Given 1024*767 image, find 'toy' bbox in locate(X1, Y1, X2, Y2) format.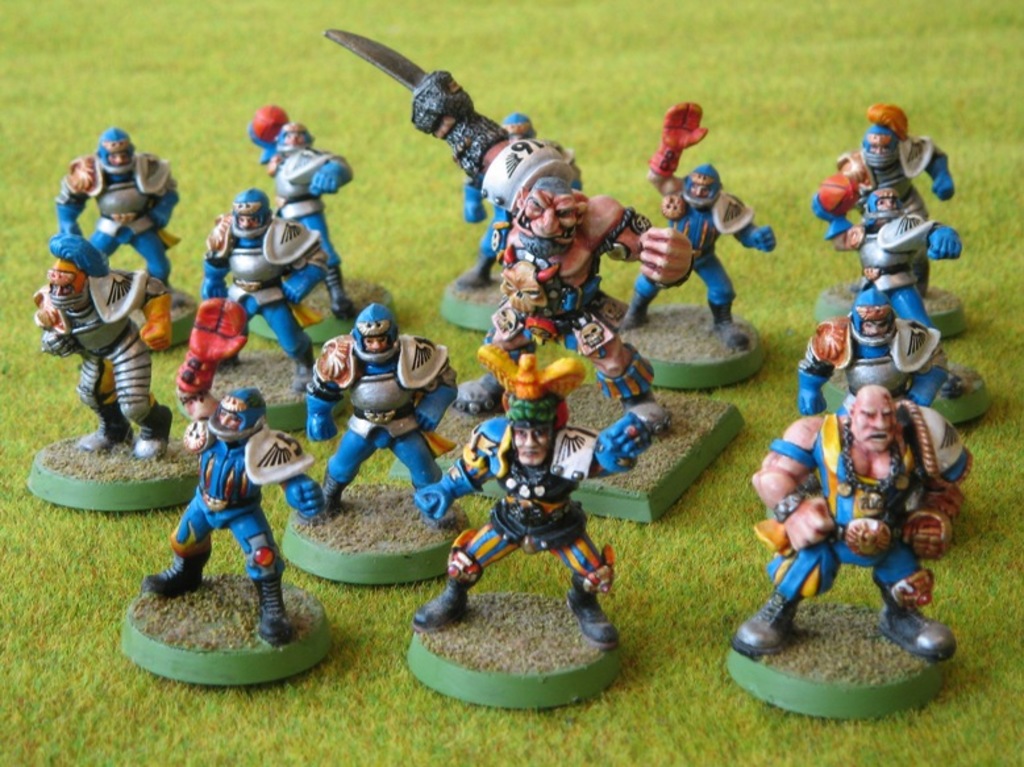
locate(832, 184, 966, 329).
